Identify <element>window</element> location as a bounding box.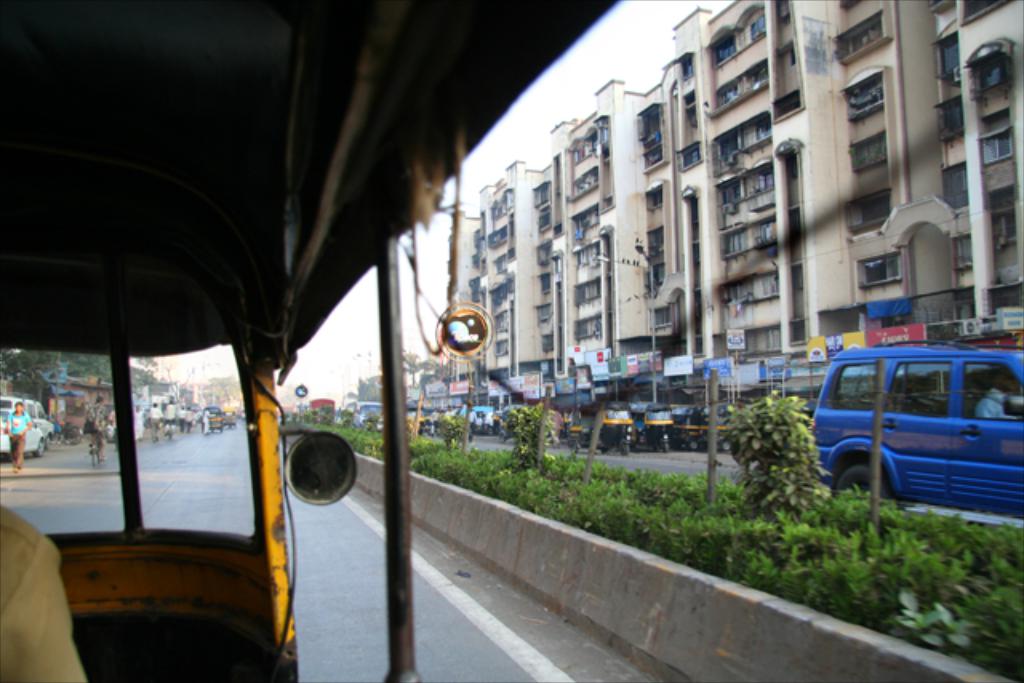
{"left": 862, "top": 251, "right": 899, "bottom": 286}.
